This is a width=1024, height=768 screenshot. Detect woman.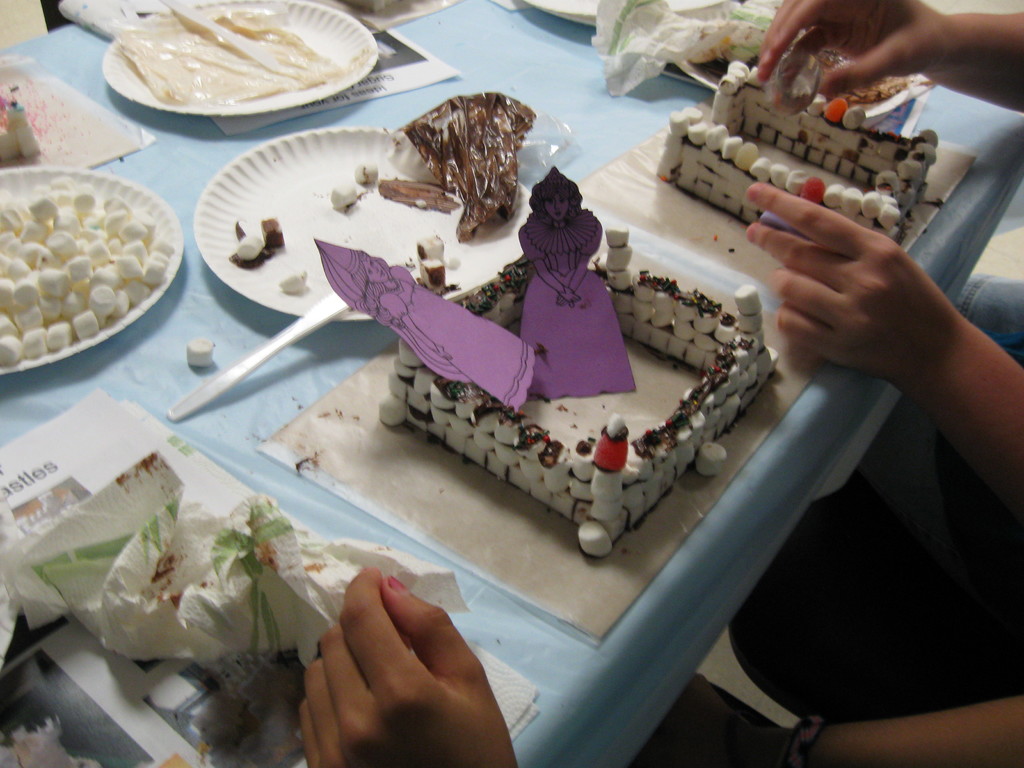
[x1=518, y1=168, x2=632, y2=403].
